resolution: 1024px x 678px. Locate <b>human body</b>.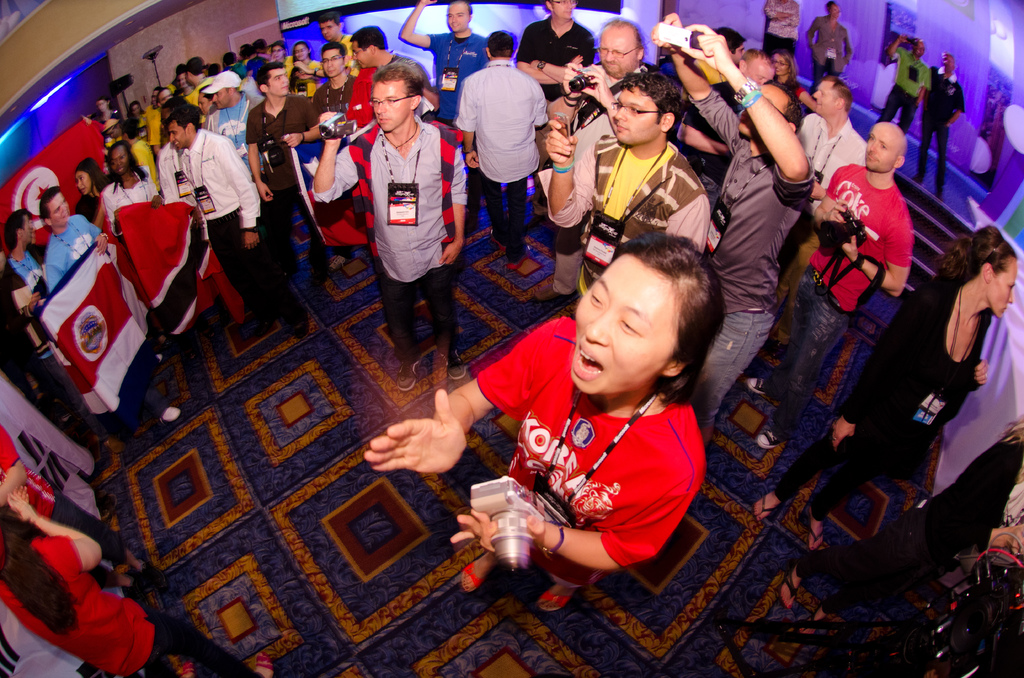
75,152,164,339.
